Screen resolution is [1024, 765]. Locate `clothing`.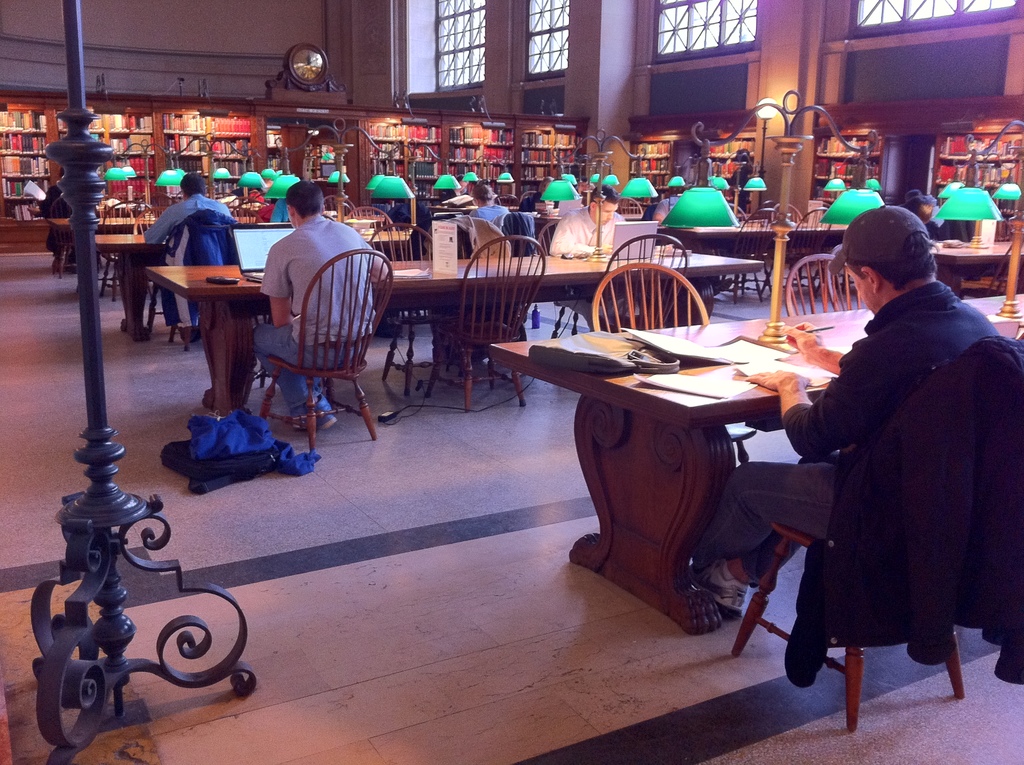
<bbox>160, 412, 317, 500</bbox>.
